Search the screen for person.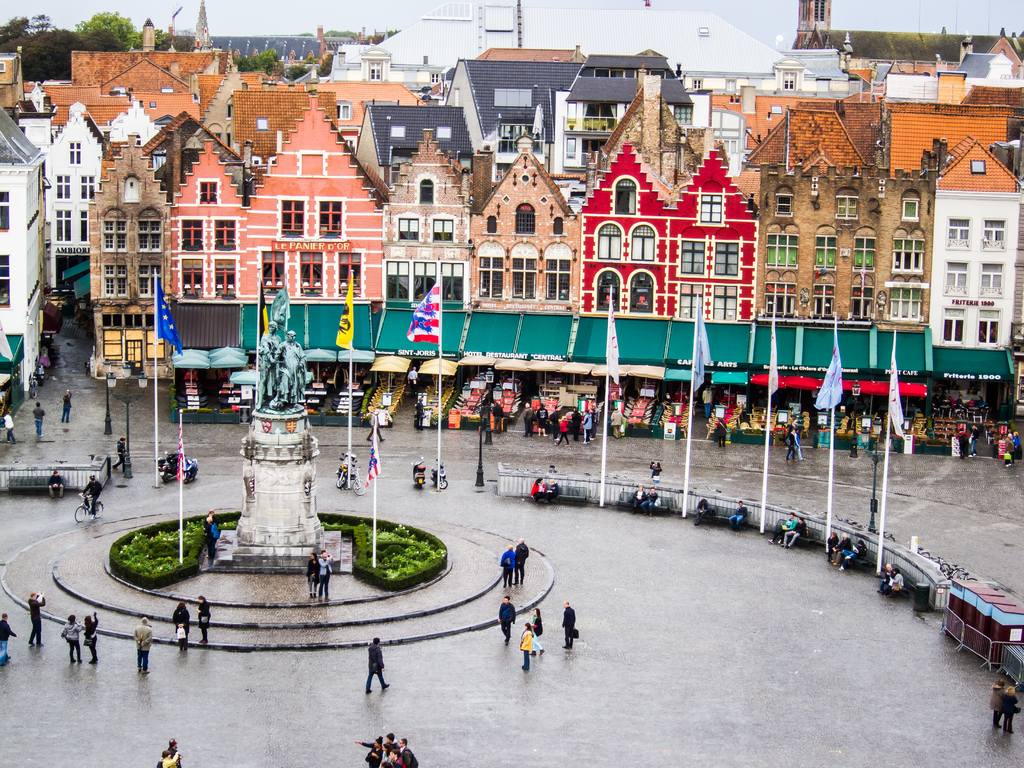
Found at box=[132, 617, 154, 676].
